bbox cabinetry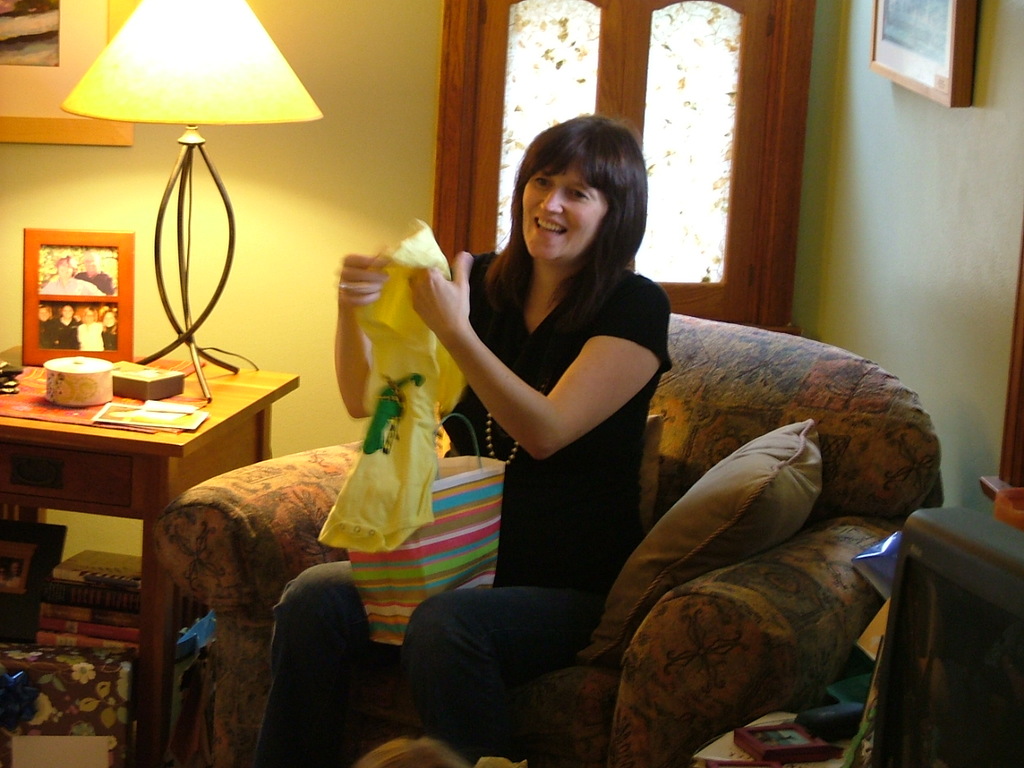
l=1, t=360, r=302, b=767
